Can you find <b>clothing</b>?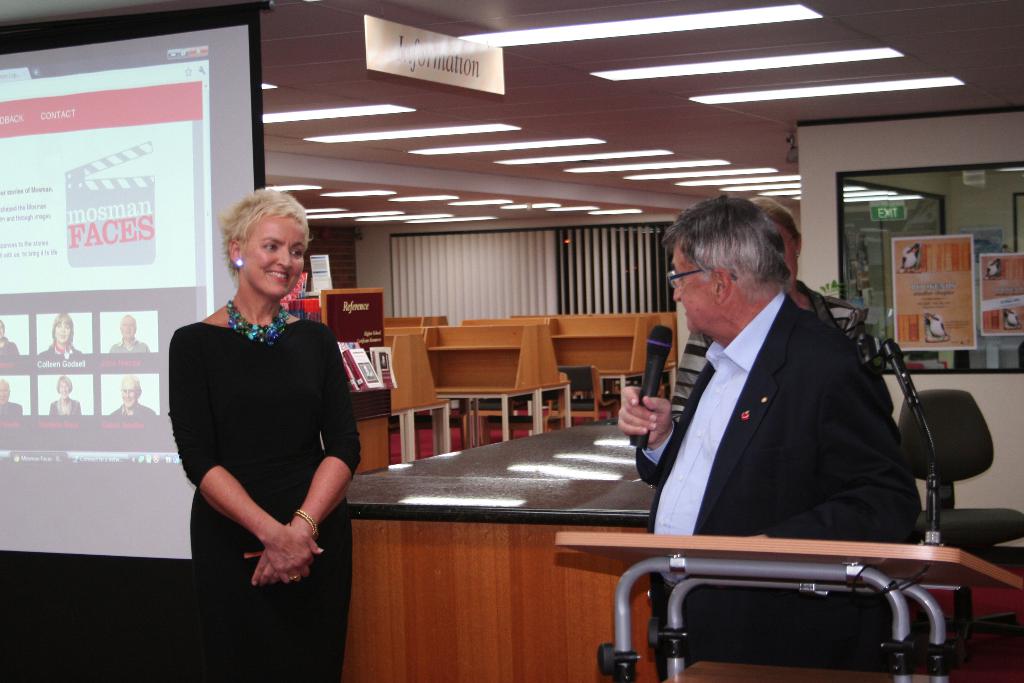
Yes, bounding box: [0, 337, 16, 361].
